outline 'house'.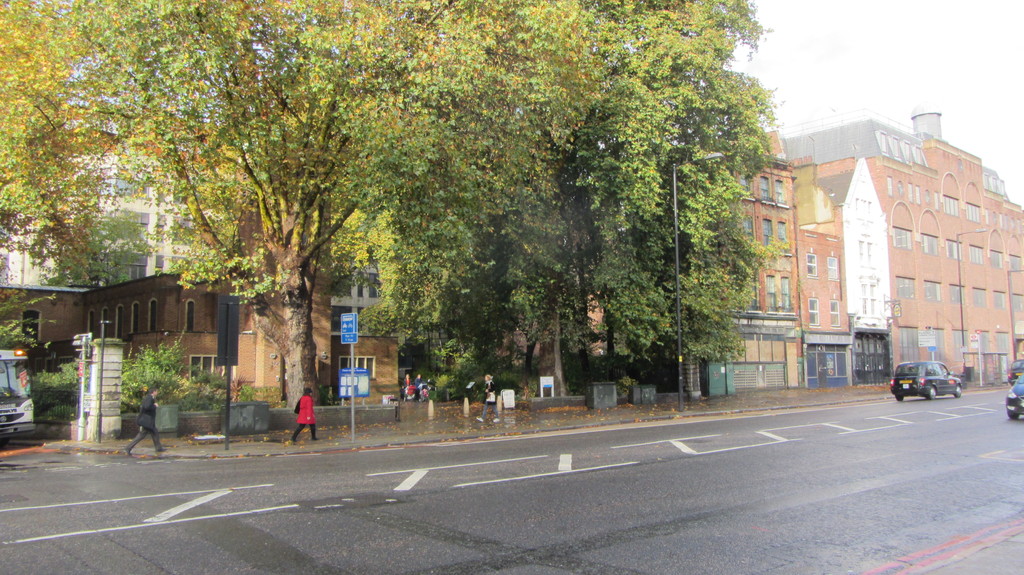
Outline: (0, 286, 94, 349).
